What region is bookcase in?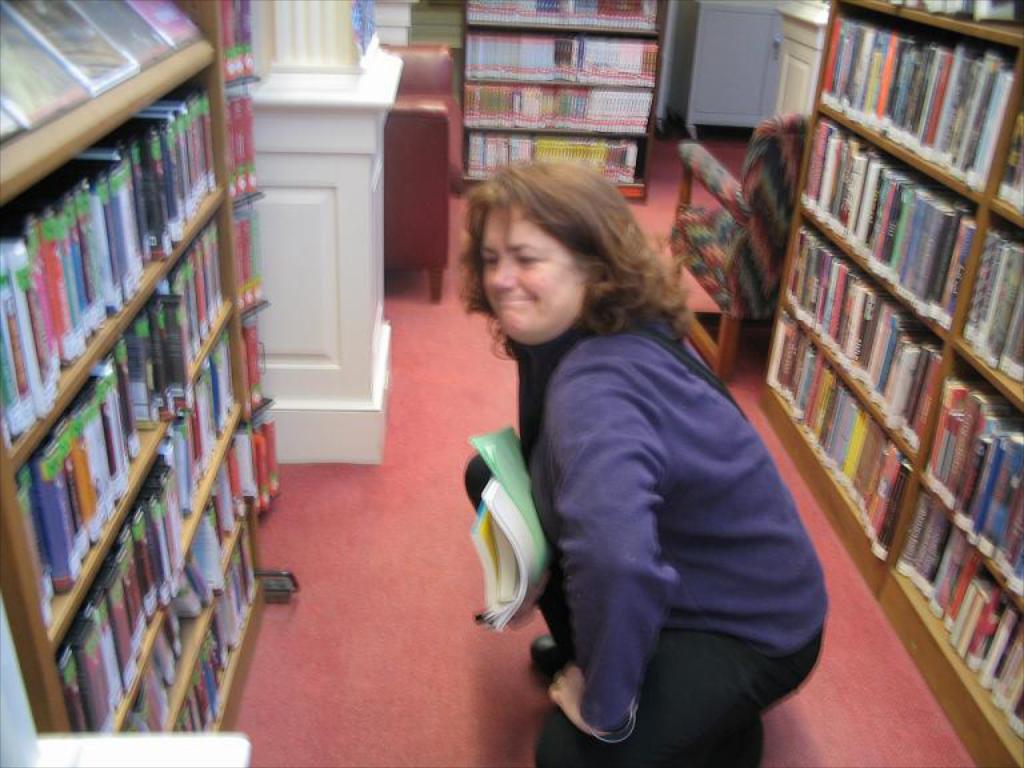
444 0 665 207.
